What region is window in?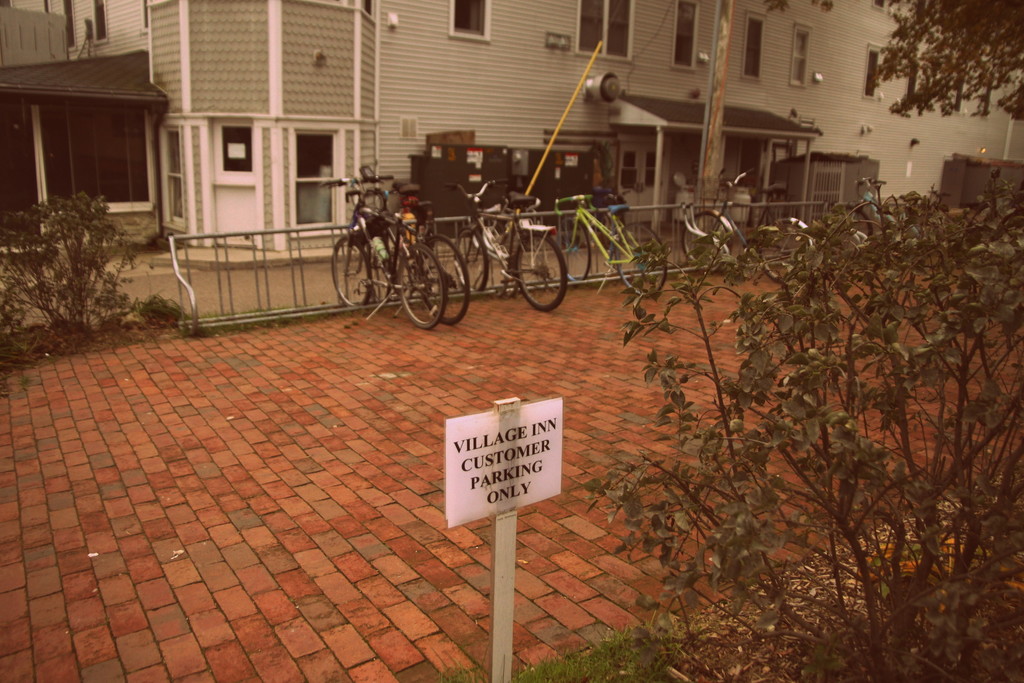
detection(444, 0, 506, 50).
